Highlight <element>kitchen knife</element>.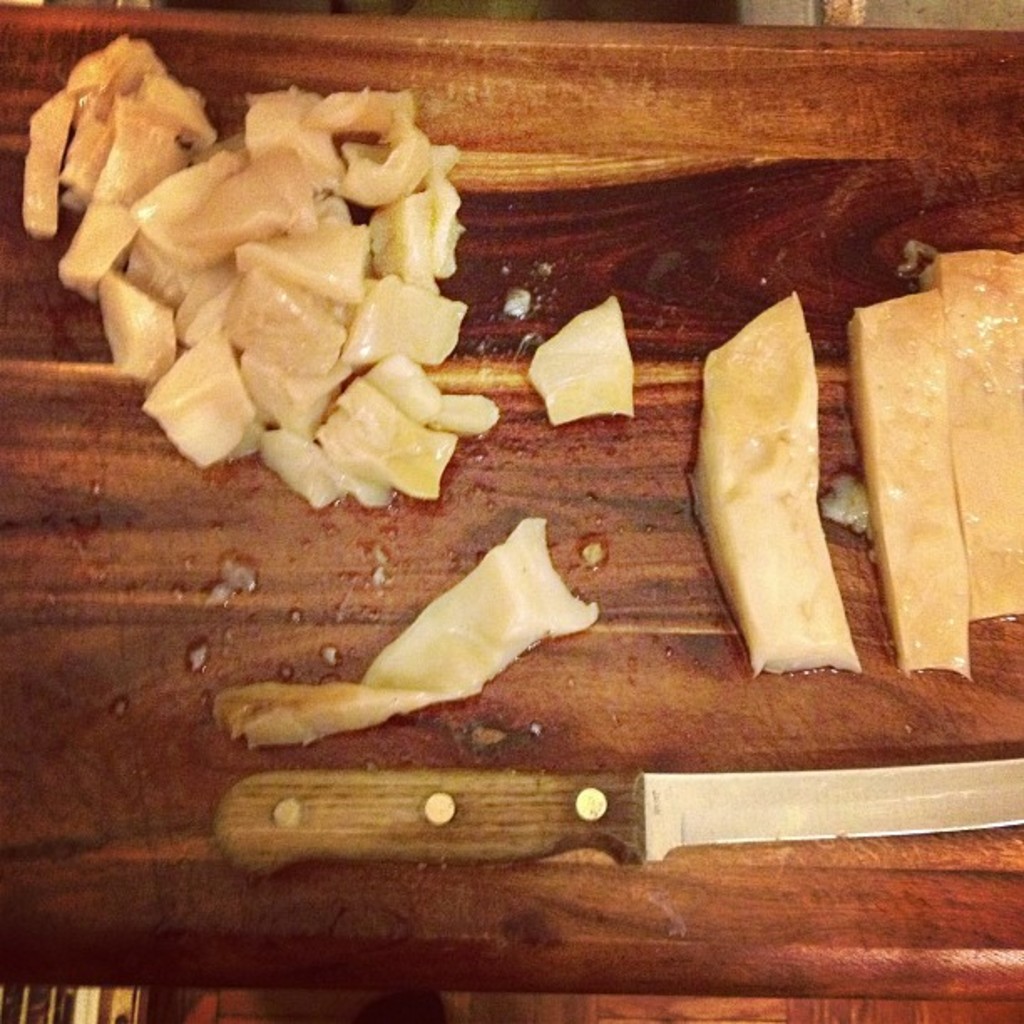
Highlighted region: x1=206 y1=748 x2=1022 y2=885.
